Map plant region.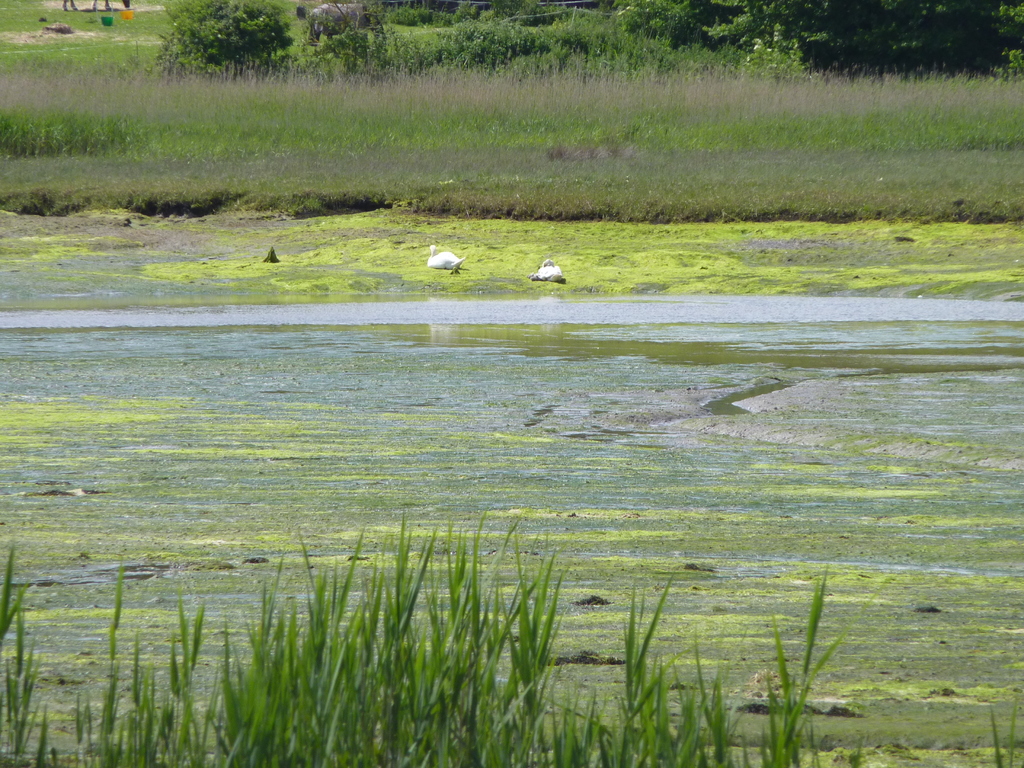
Mapped to <region>282, 0, 456, 78</region>.
